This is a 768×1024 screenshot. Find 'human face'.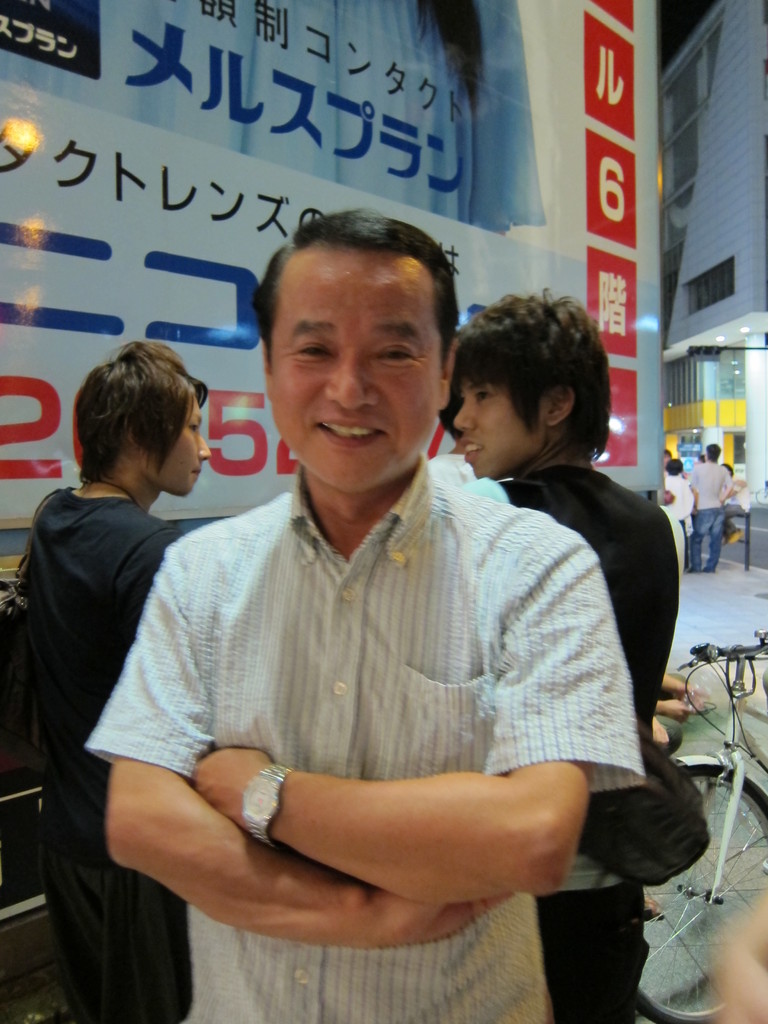
Bounding box: BBox(164, 406, 205, 487).
